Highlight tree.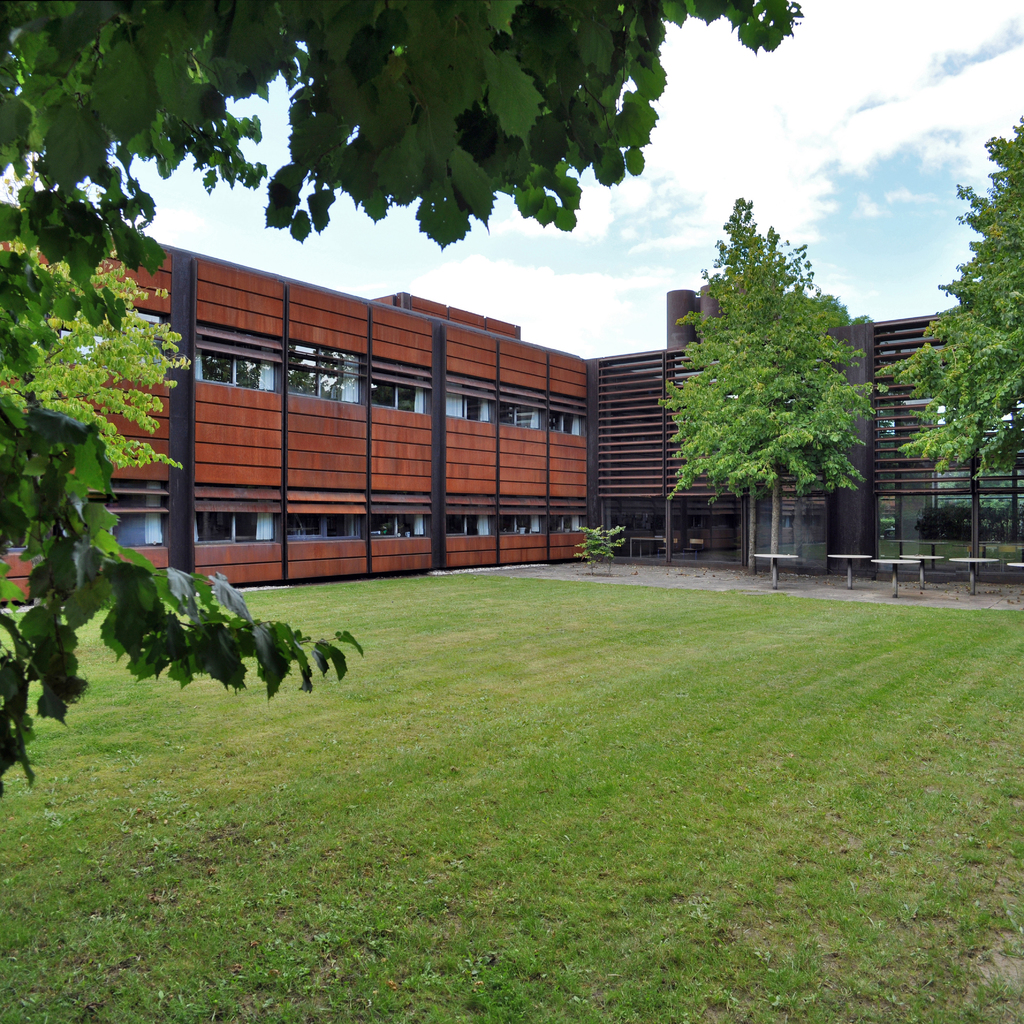
Highlighted region: bbox=[3, 153, 184, 475].
